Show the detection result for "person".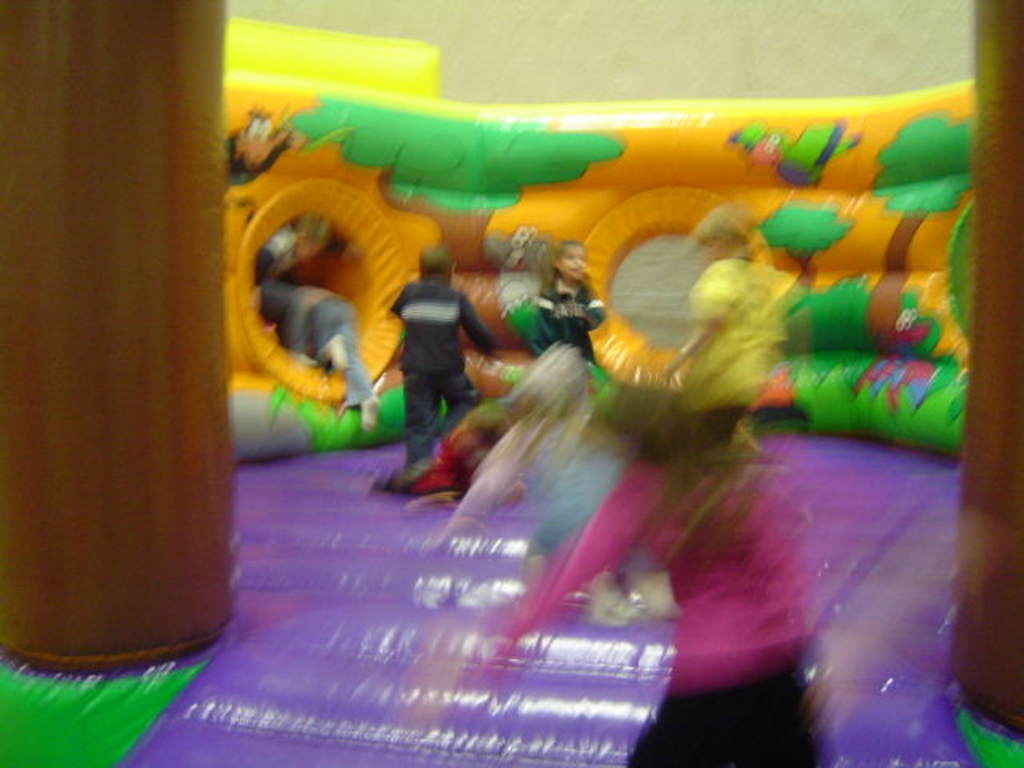
[661,206,782,458].
